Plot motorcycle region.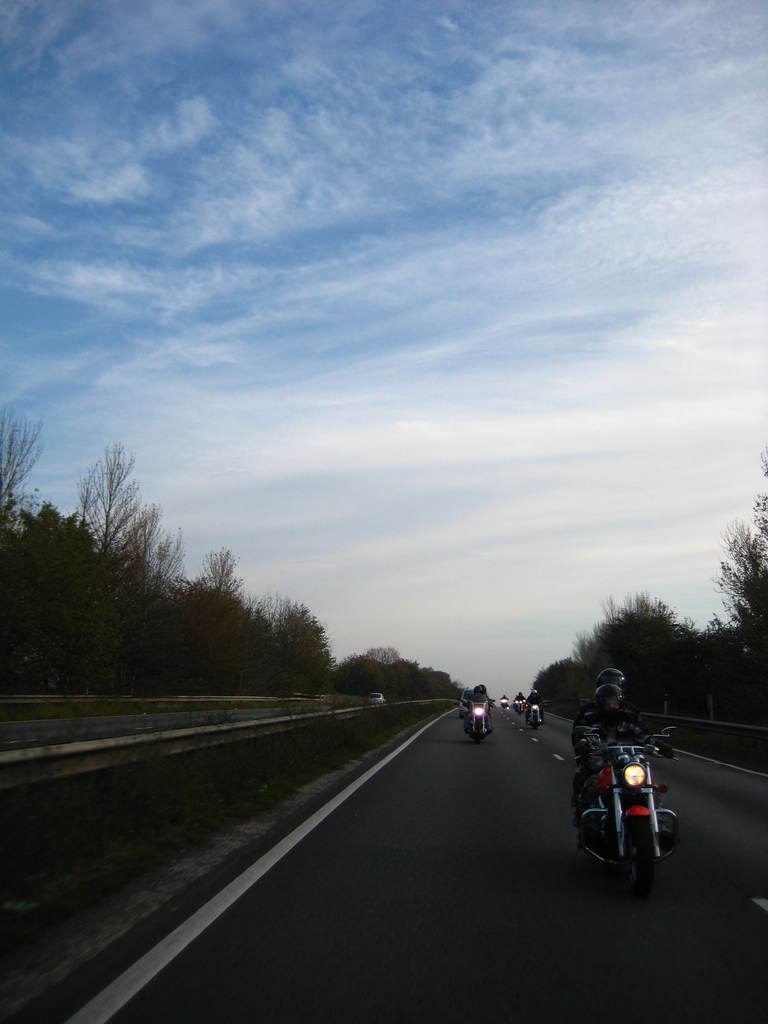
Plotted at bbox(577, 725, 694, 878).
